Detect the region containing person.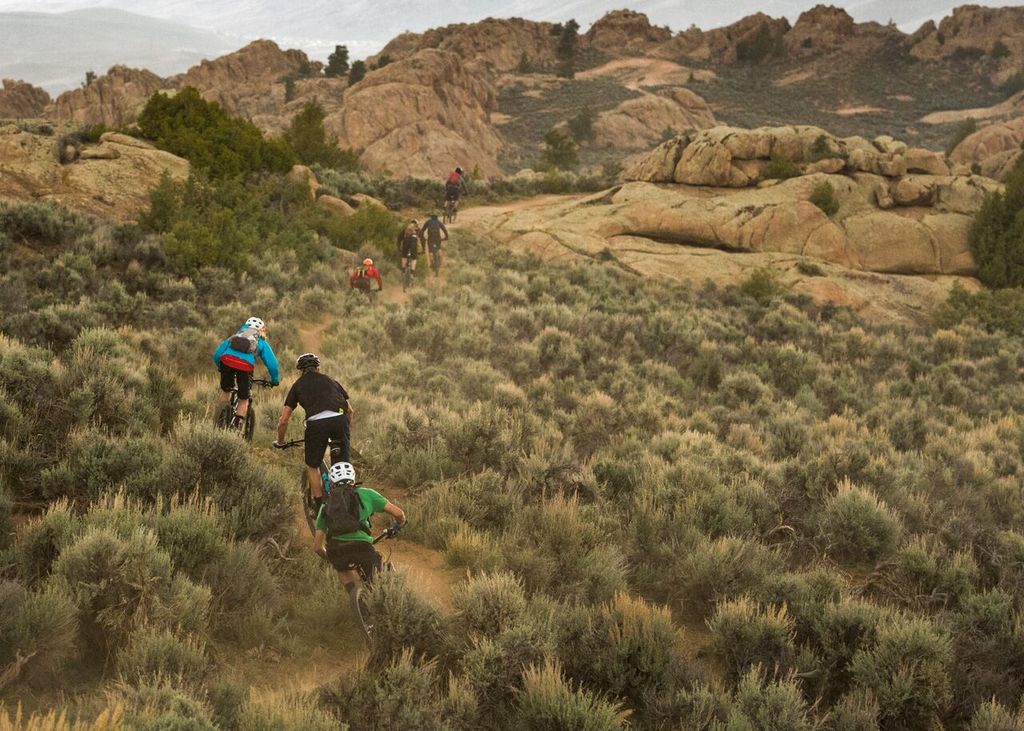
349 254 382 303.
